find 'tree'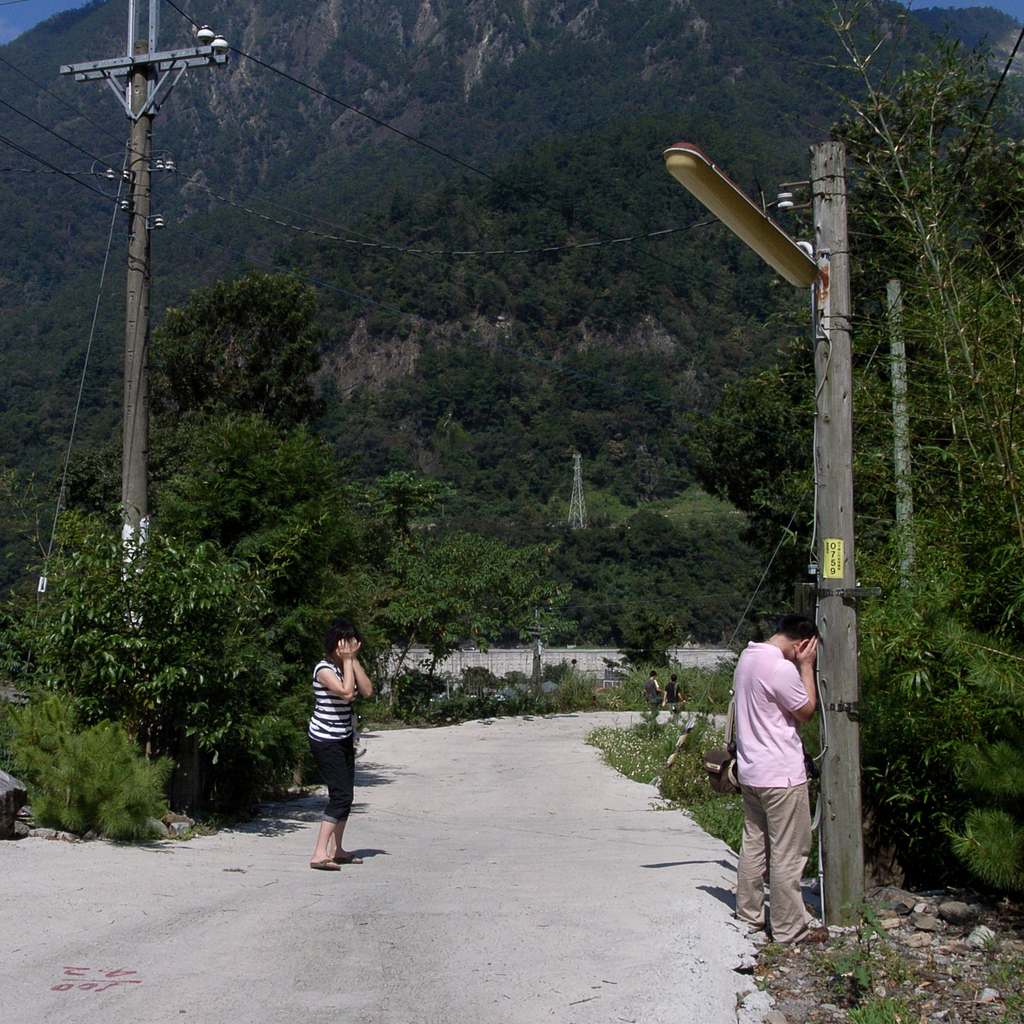
(left=616, top=450, right=690, bottom=506)
